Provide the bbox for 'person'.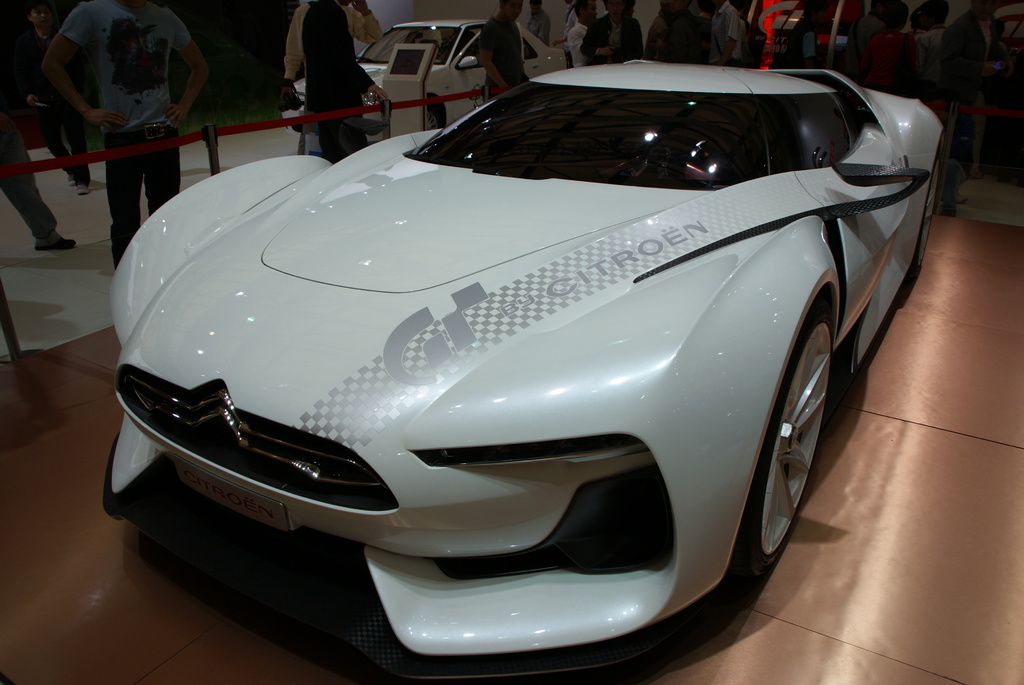
x1=0 y1=52 x2=80 y2=253.
